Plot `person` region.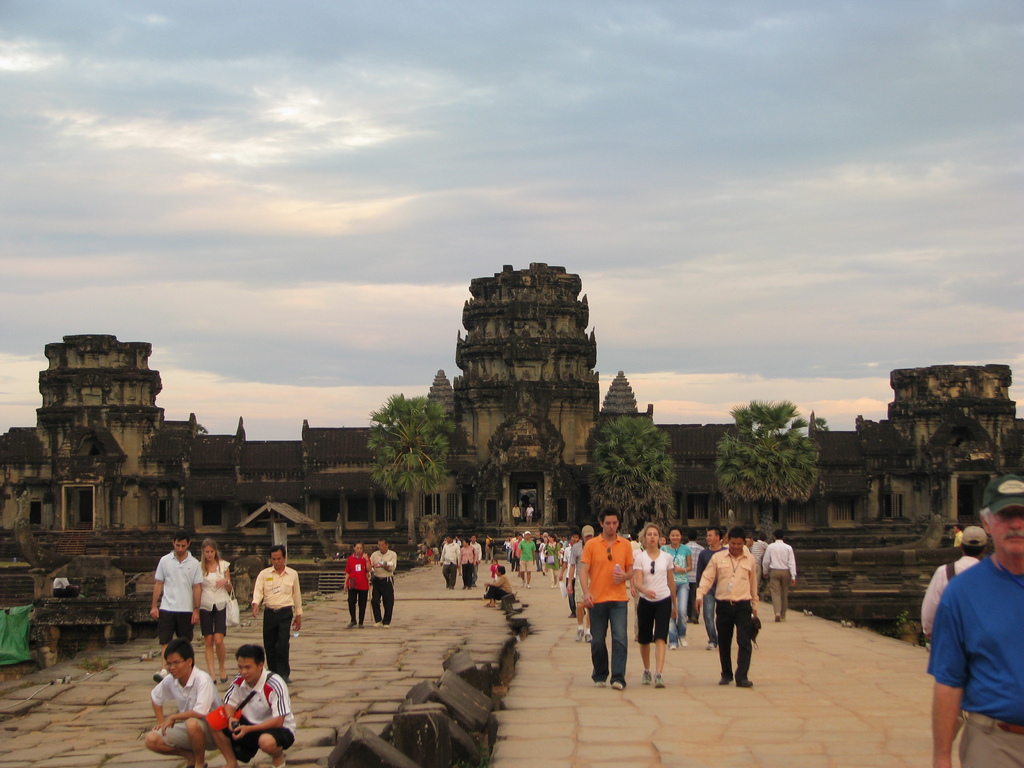
Plotted at bbox(515, 538, 522, 566).
